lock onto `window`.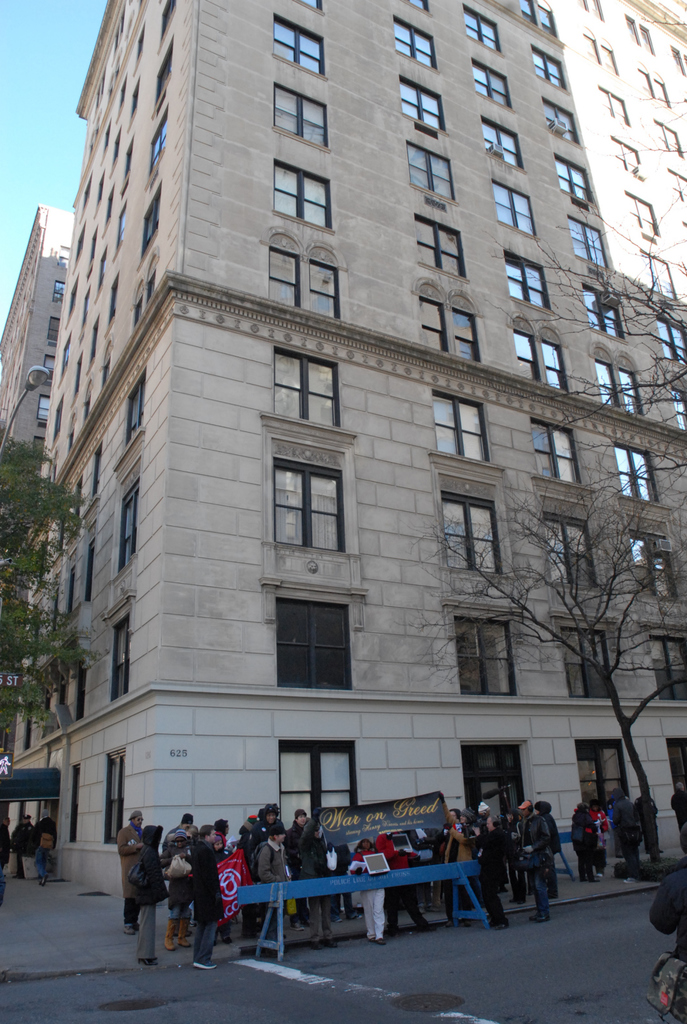
Locked: BBox(429, 447, 507, 577).
